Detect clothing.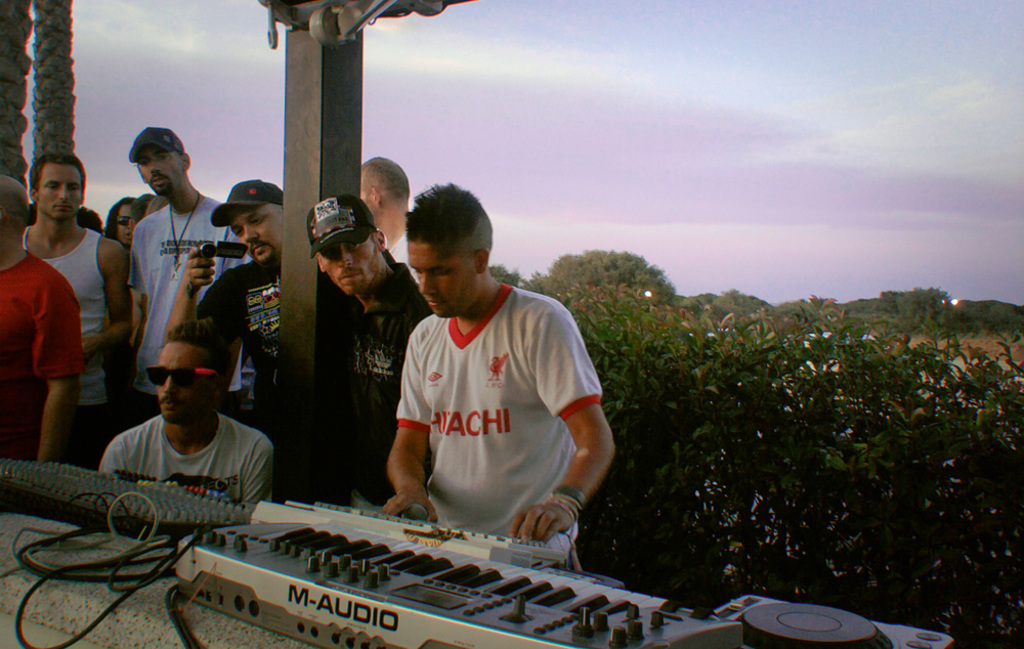
Detected at {"left": 0, "top": 250, "right": 83, "bottom": 451}.
